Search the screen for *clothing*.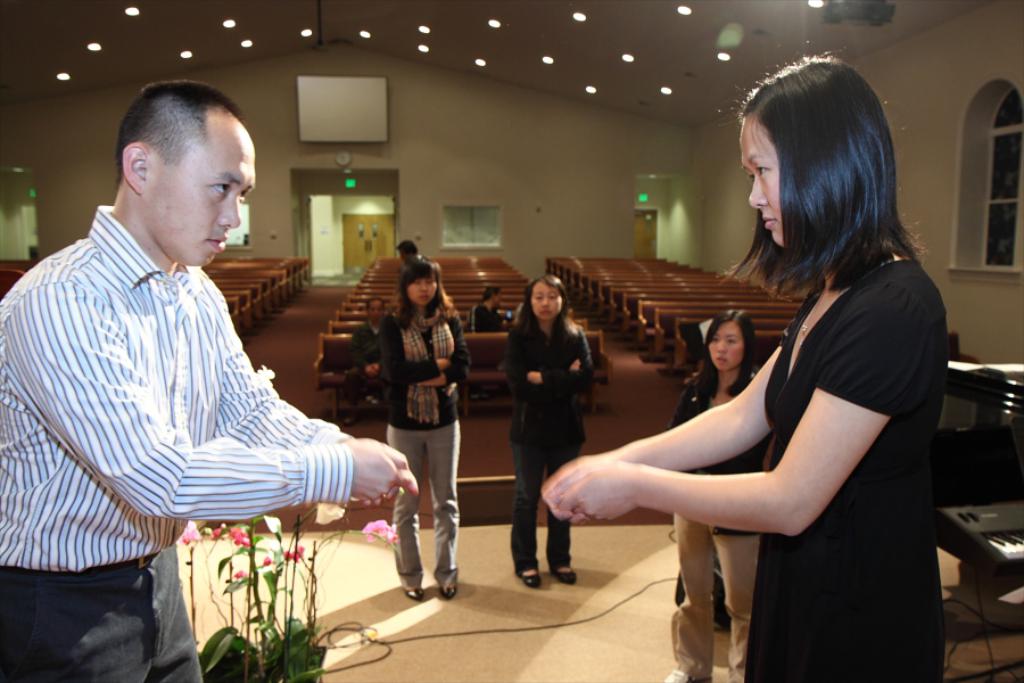
Found at x1=670 y1=368 x2=761 y2=681.
